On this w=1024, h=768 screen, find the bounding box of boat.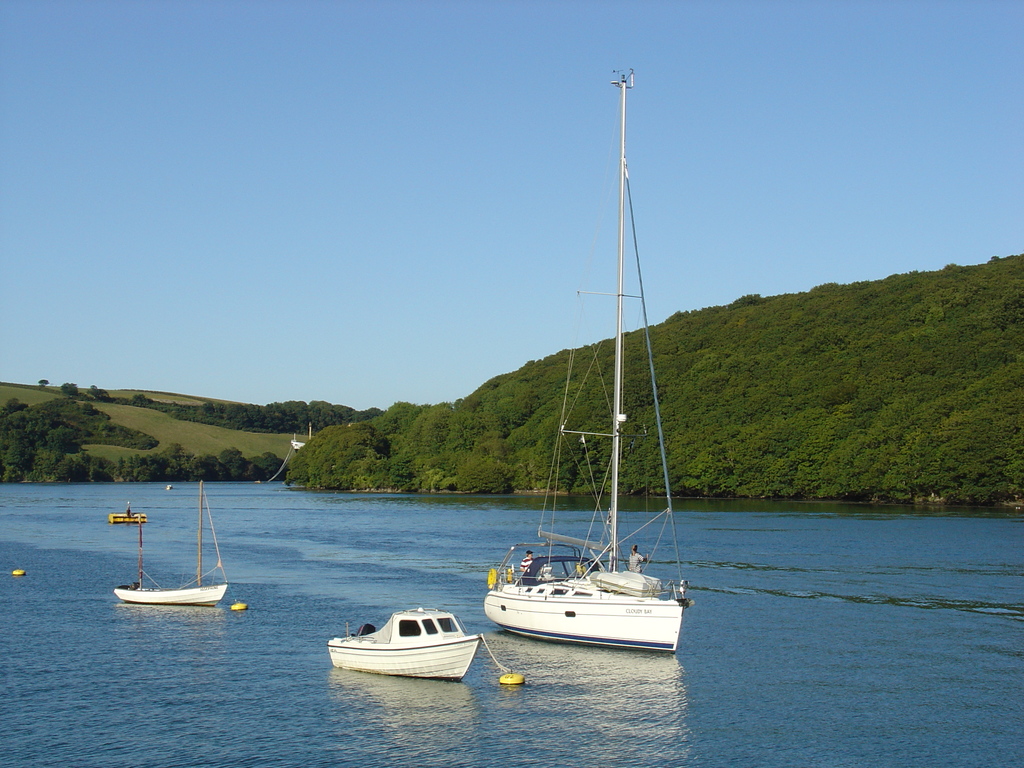
Bounding box: (114, 476, 227, 609).
